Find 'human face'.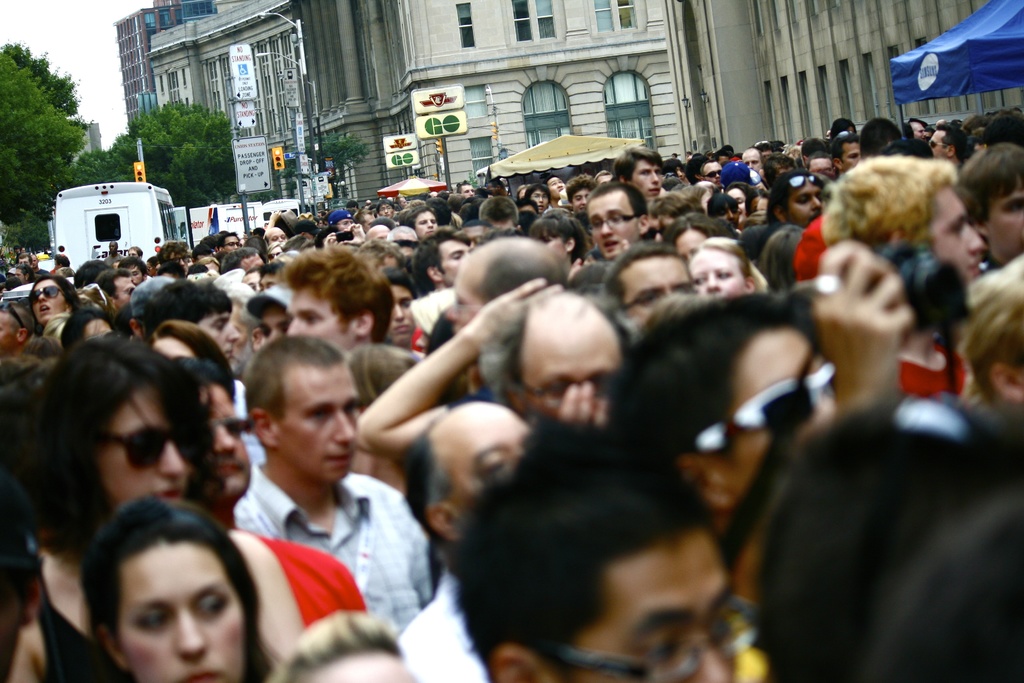
{"left": 935, "top": 185, "right": 981, "bottom": 281}.
